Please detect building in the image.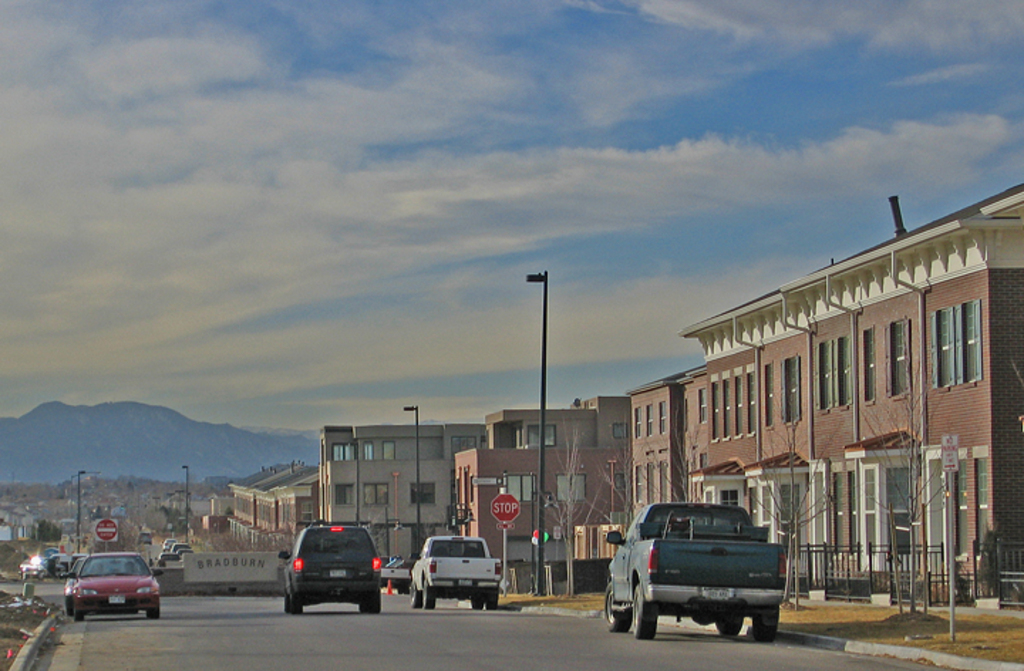
{"x1": 455, "y1": 391, "x2": 630, "y2": 557}.
